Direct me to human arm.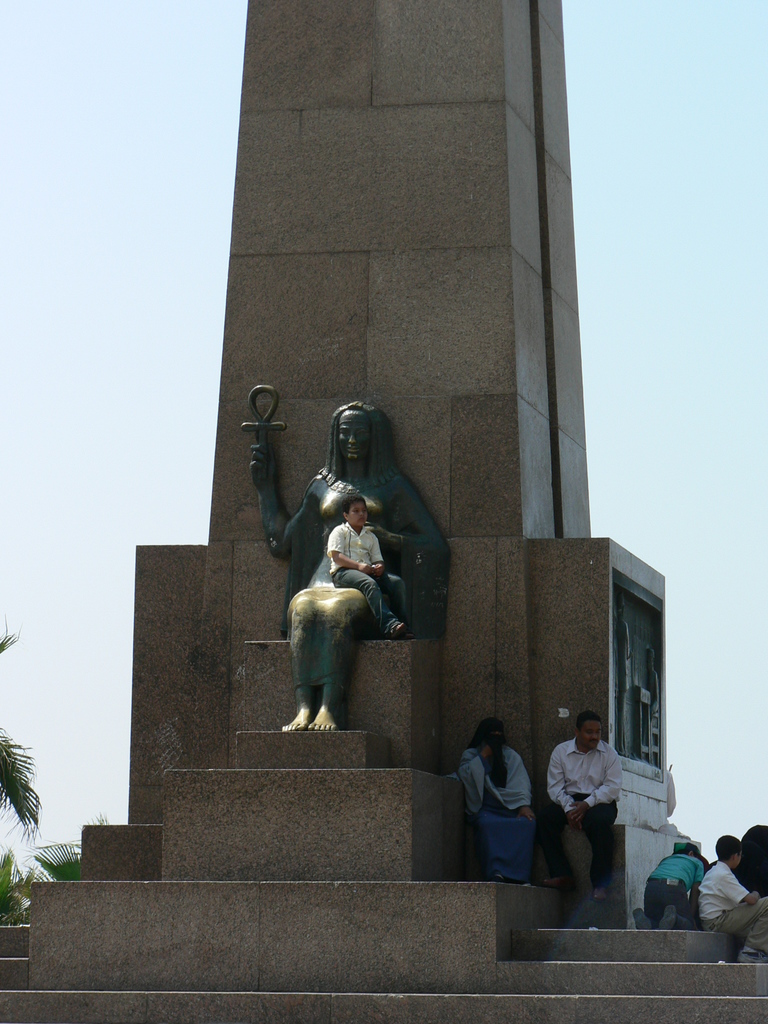
Direction: l=541, t=745, r=576, b=815.
